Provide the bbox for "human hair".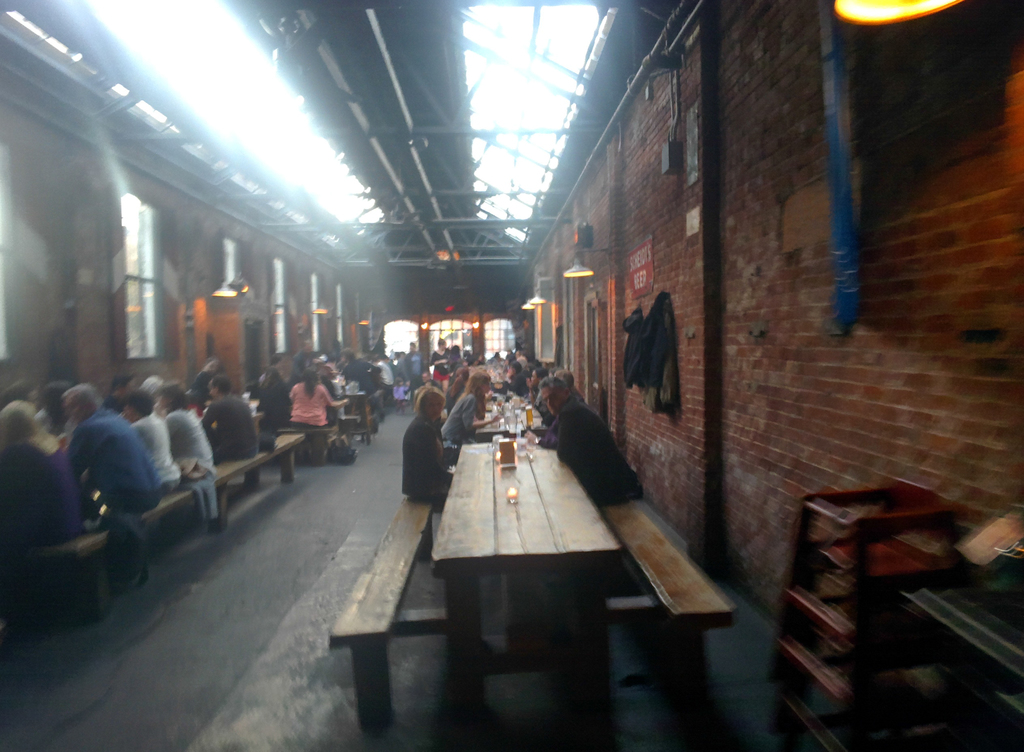
box(294, 366, 320, 398).
